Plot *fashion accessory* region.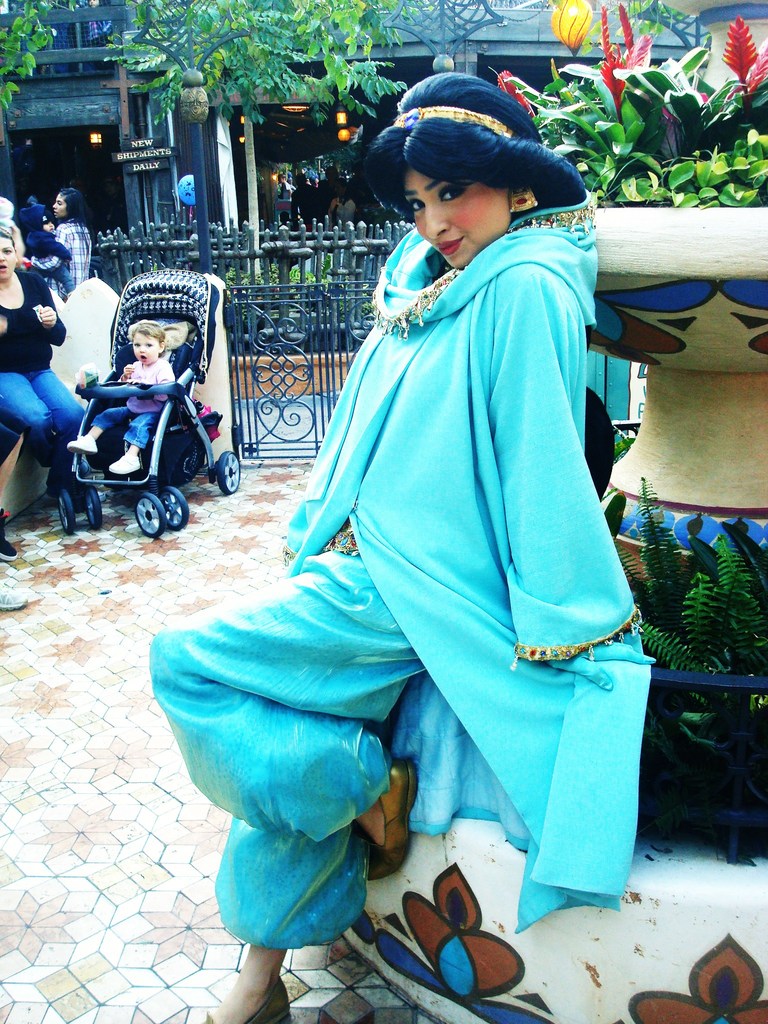
Plotted at x1=109, y1=452, x2=140, y2=476.
